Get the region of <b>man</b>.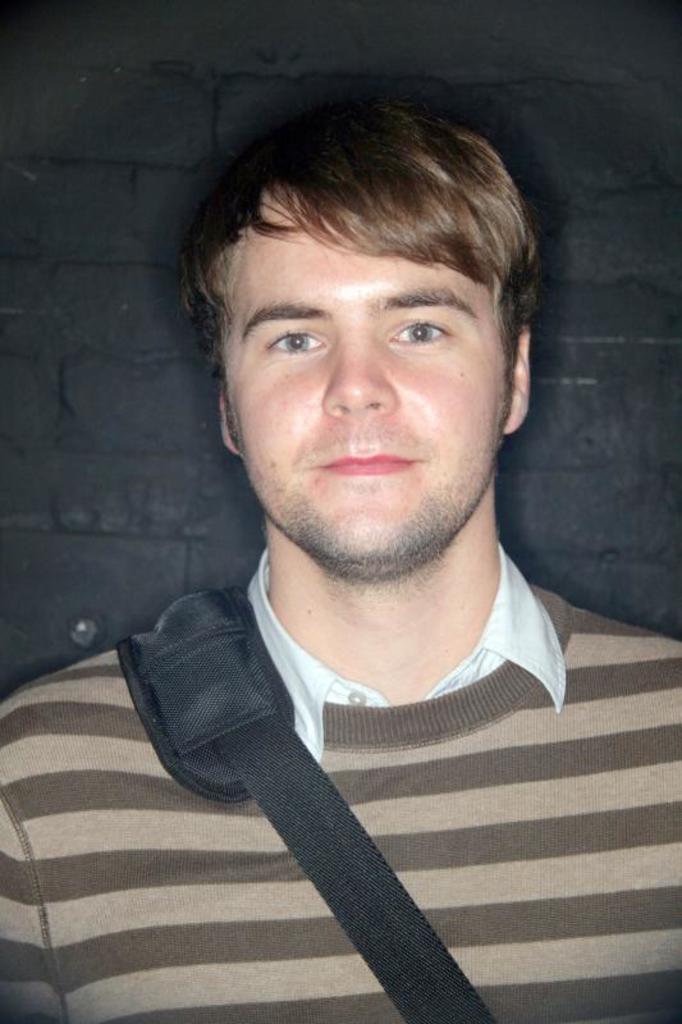
x1=44, y1=87, x2=633, y2=1023.
